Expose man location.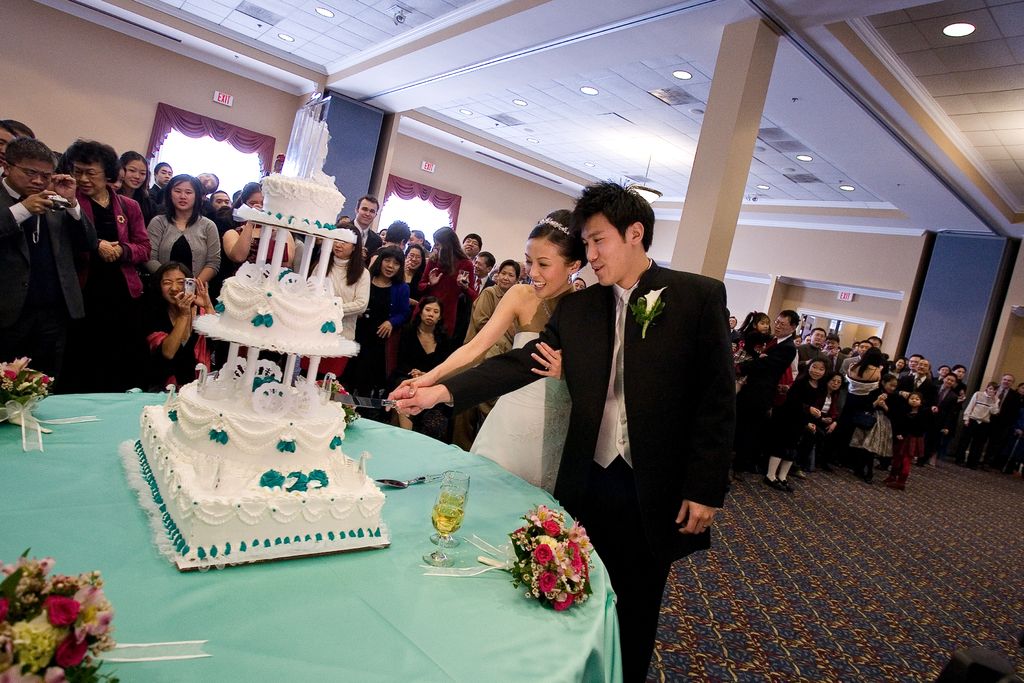
Exposed at (left=841, top=341, right=874, bottom=368).
